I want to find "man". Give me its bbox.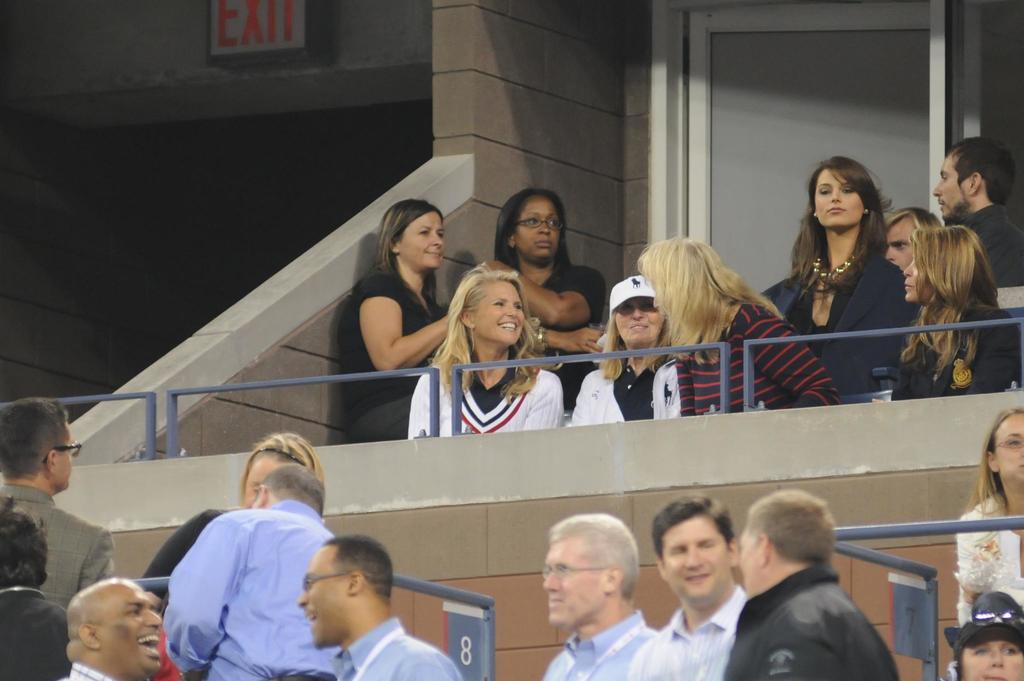
{"left": 0, "top": 495, "right": 68, "bottom": 680}.
